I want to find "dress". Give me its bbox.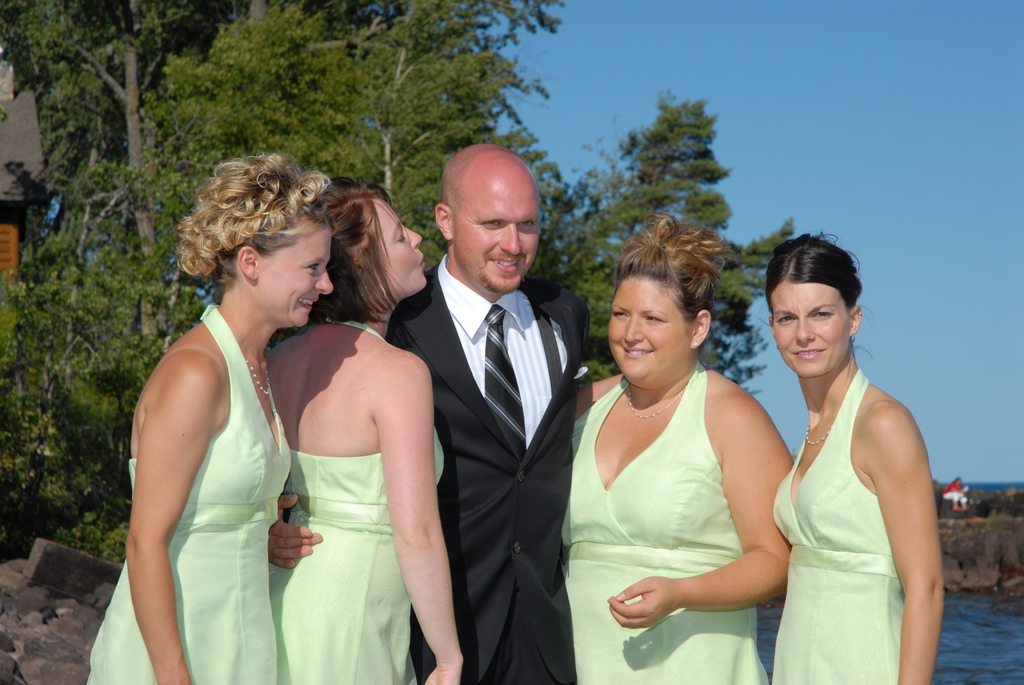
bbox=[269, 320, 445, 684].
